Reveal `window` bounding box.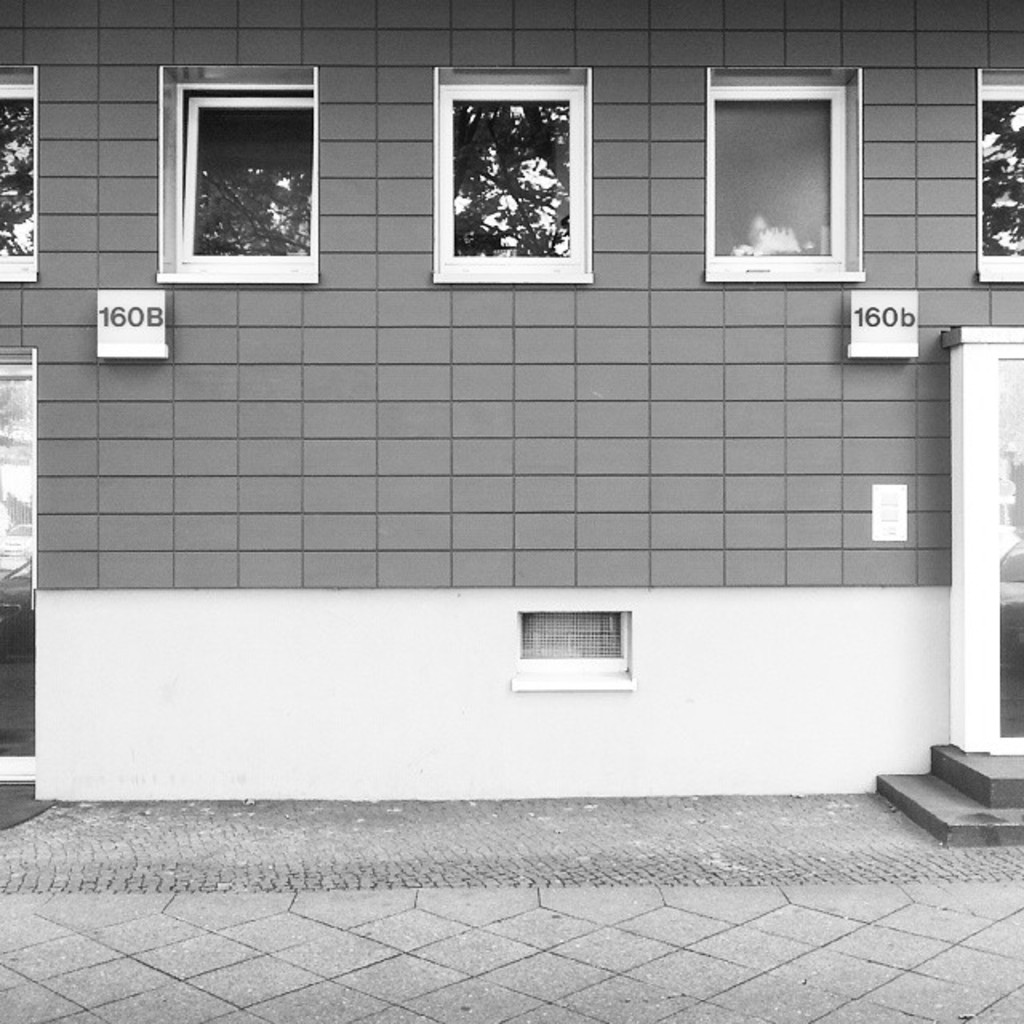
Revealed: 166:82:315:282.
